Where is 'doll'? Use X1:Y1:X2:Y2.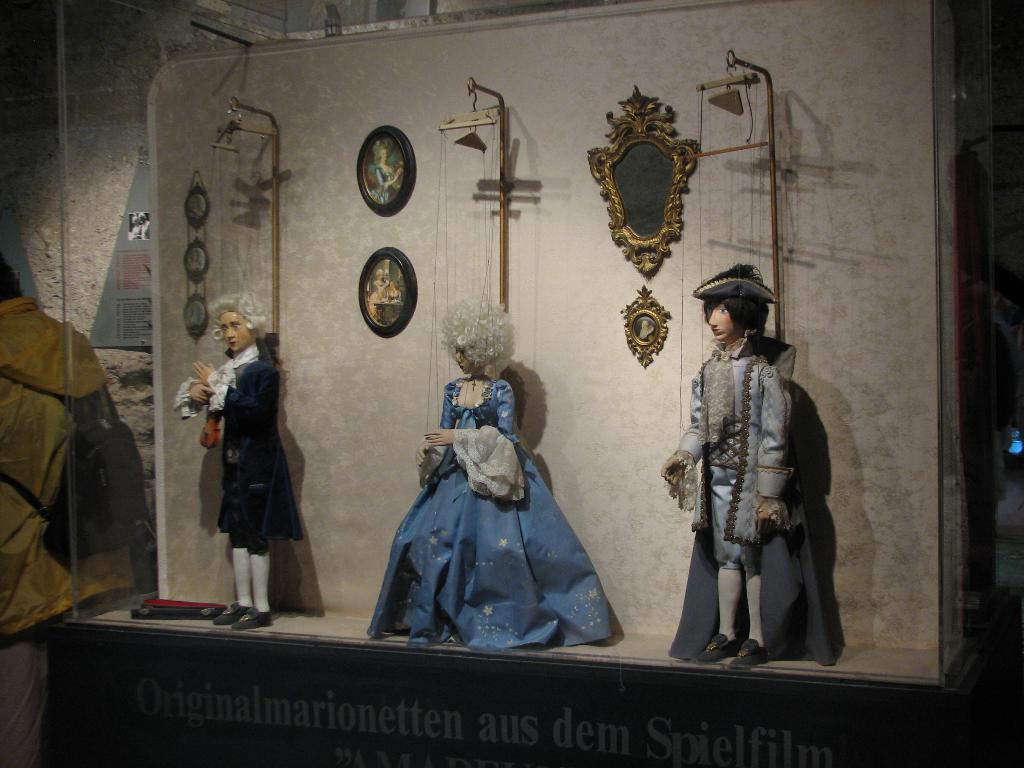
387:304:584:649.
